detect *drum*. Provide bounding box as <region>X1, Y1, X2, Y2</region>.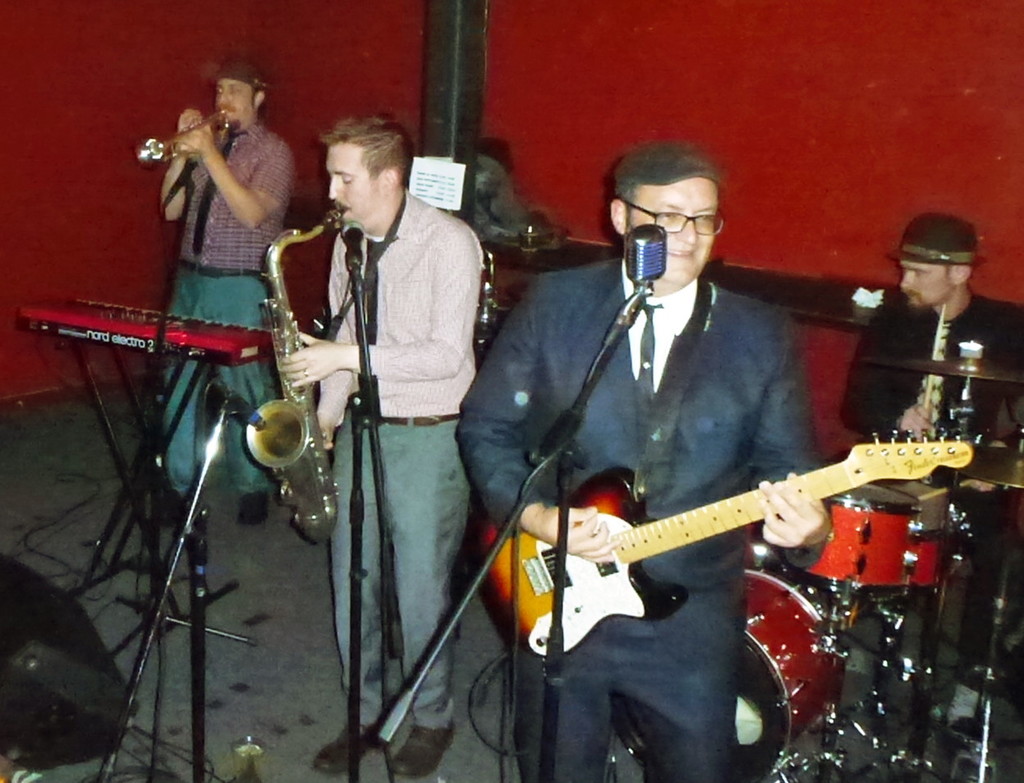
<region>794, 478, 948, 593</region>.
